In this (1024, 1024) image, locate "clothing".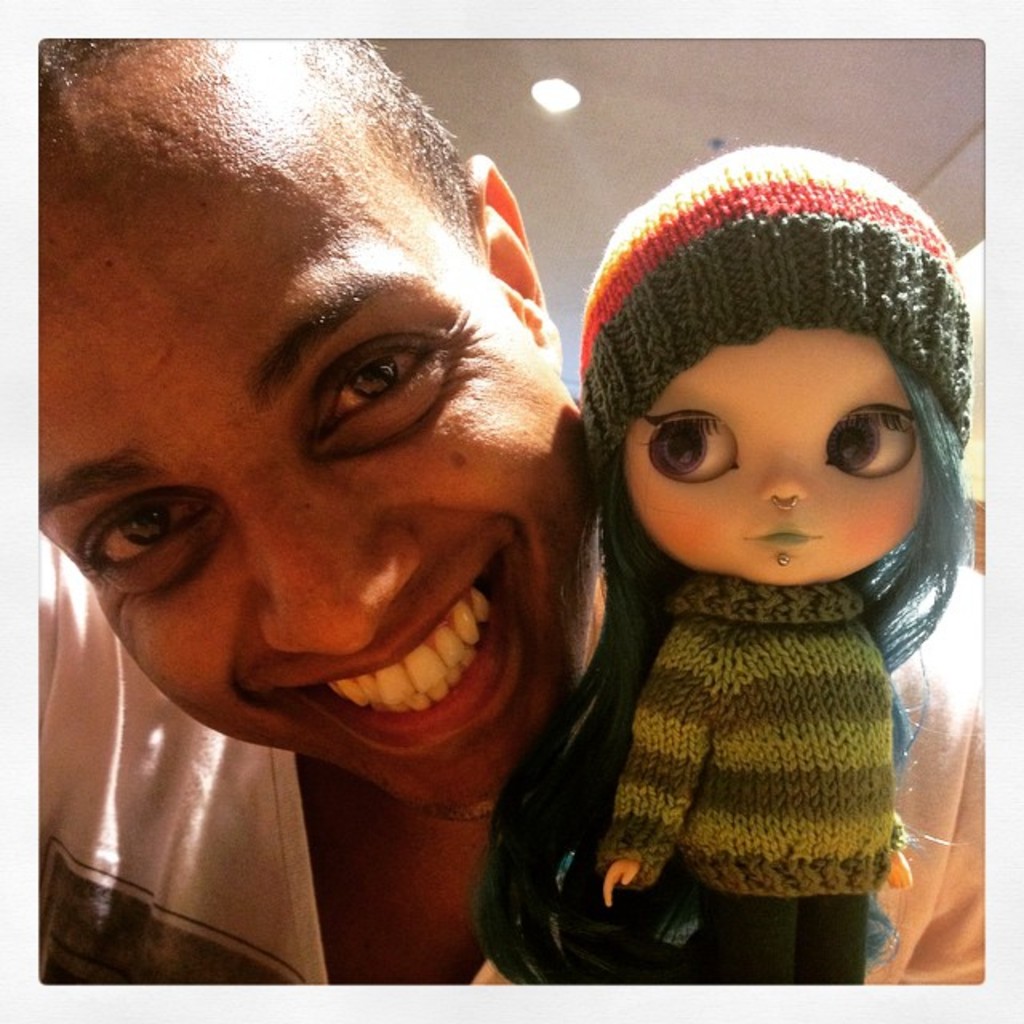
Bounding box: region(606, 576, 912, 906).
